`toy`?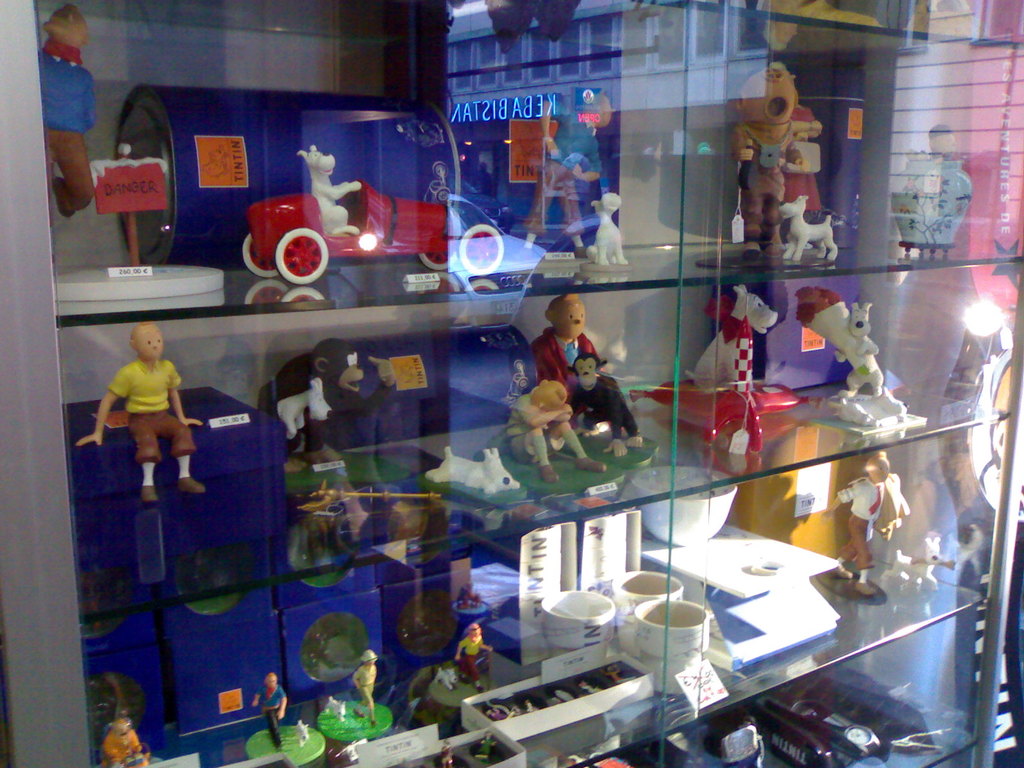
region(242, 144, 501, 284)
